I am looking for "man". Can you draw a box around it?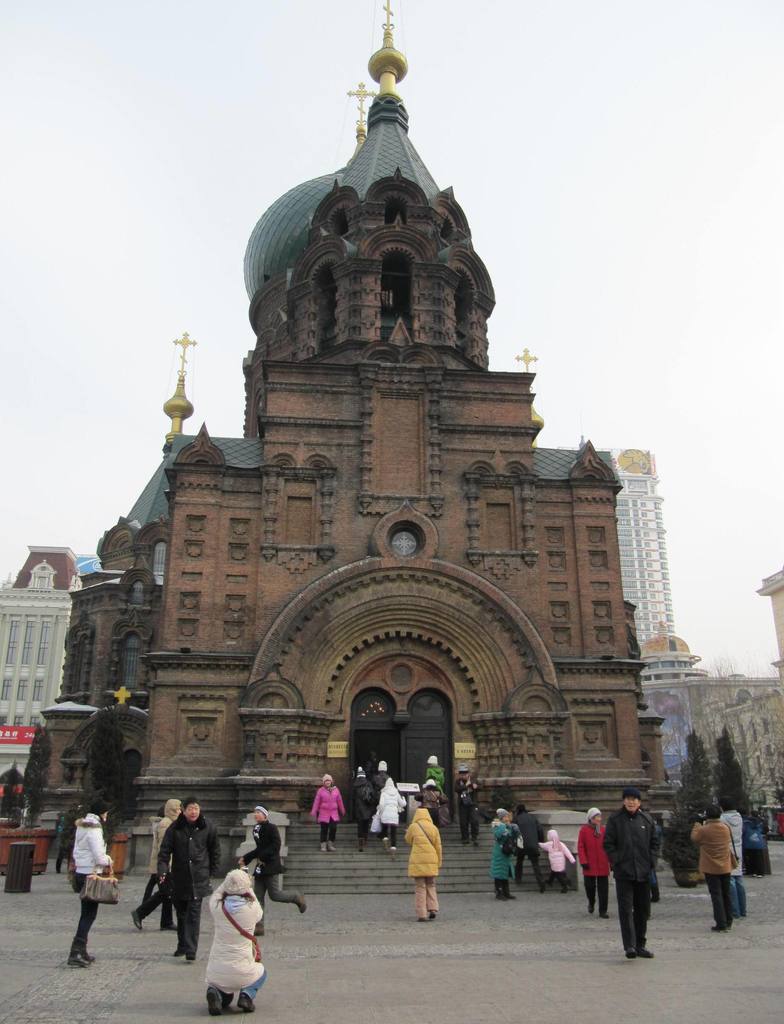
Sure, the bounding box is [x1=241, y1=805, x2=309, y2=934].
